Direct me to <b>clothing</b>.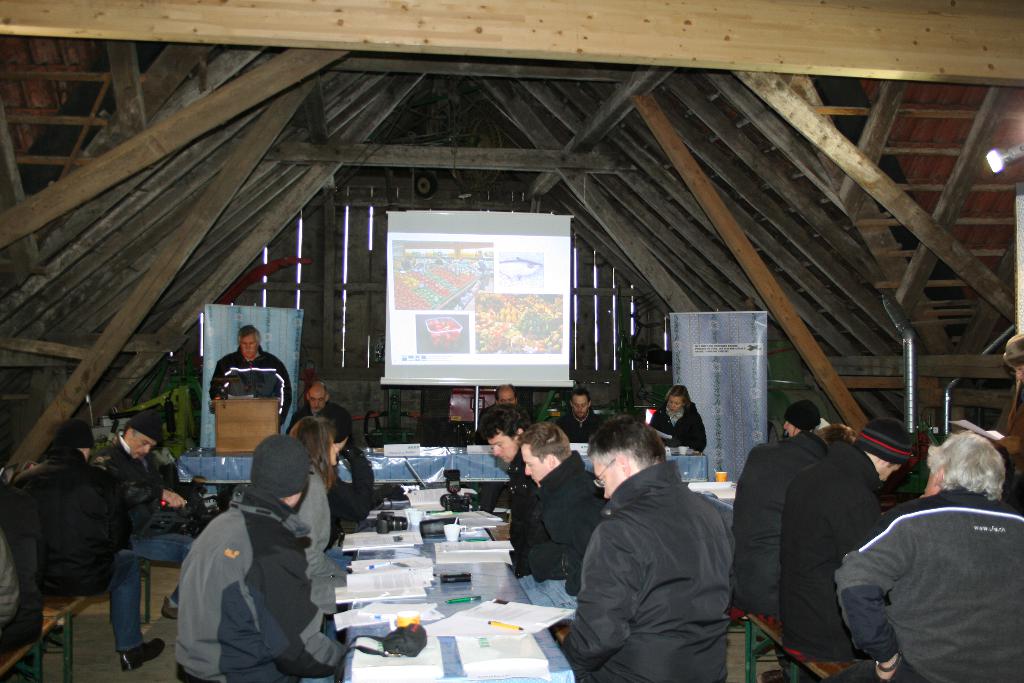
Direction: [825,488,1023,682].
